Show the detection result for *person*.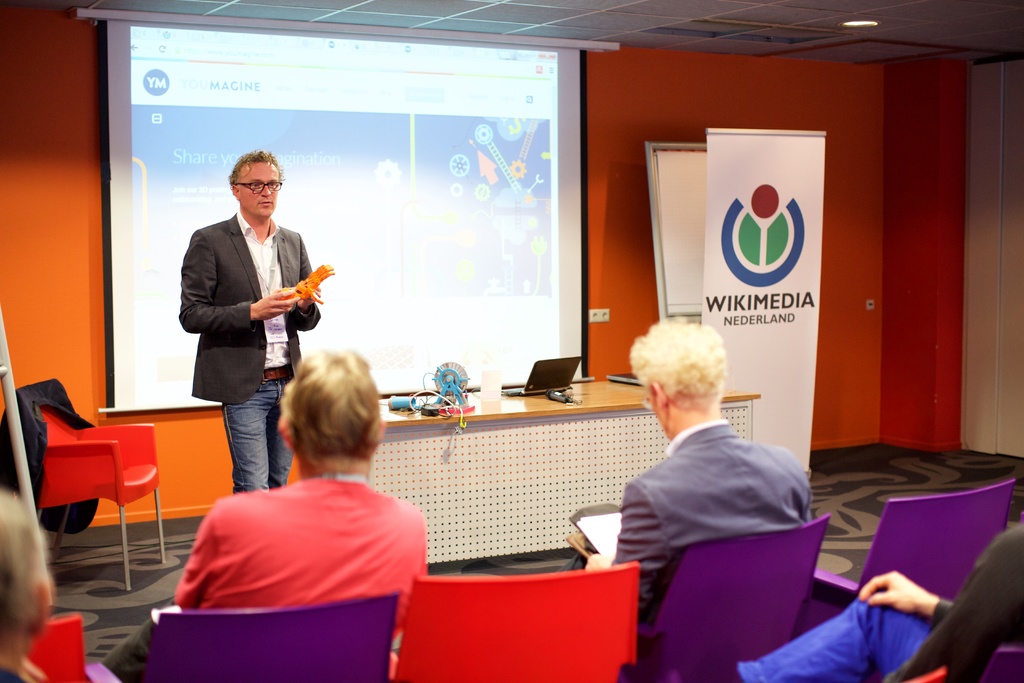
<bbox>0, 498, 58, 682</bbox>.
